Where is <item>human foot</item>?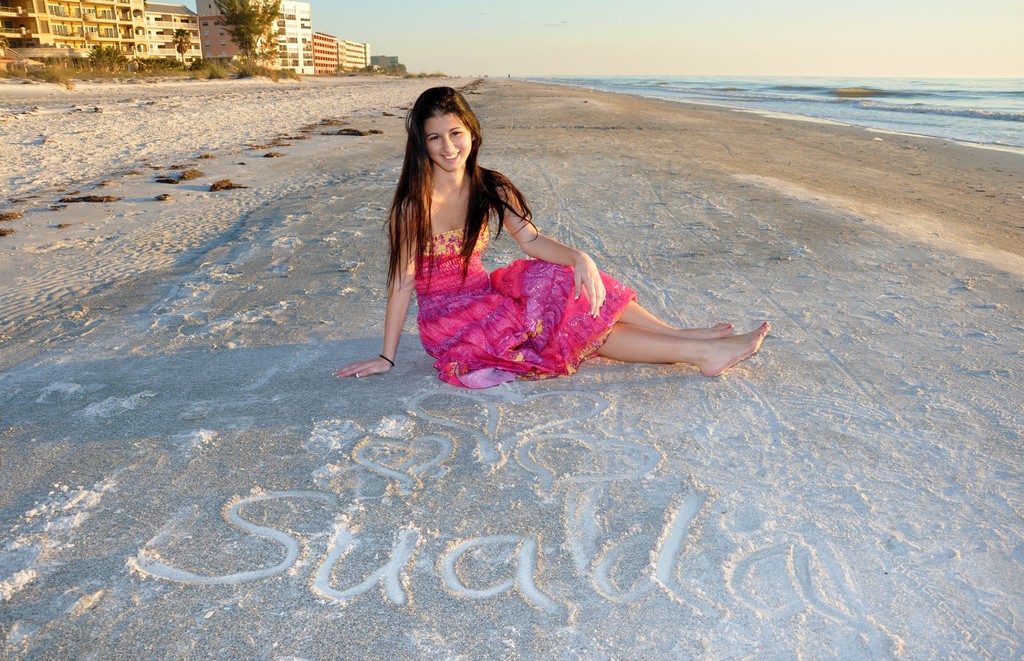
region(687, 318, 732, 340).
